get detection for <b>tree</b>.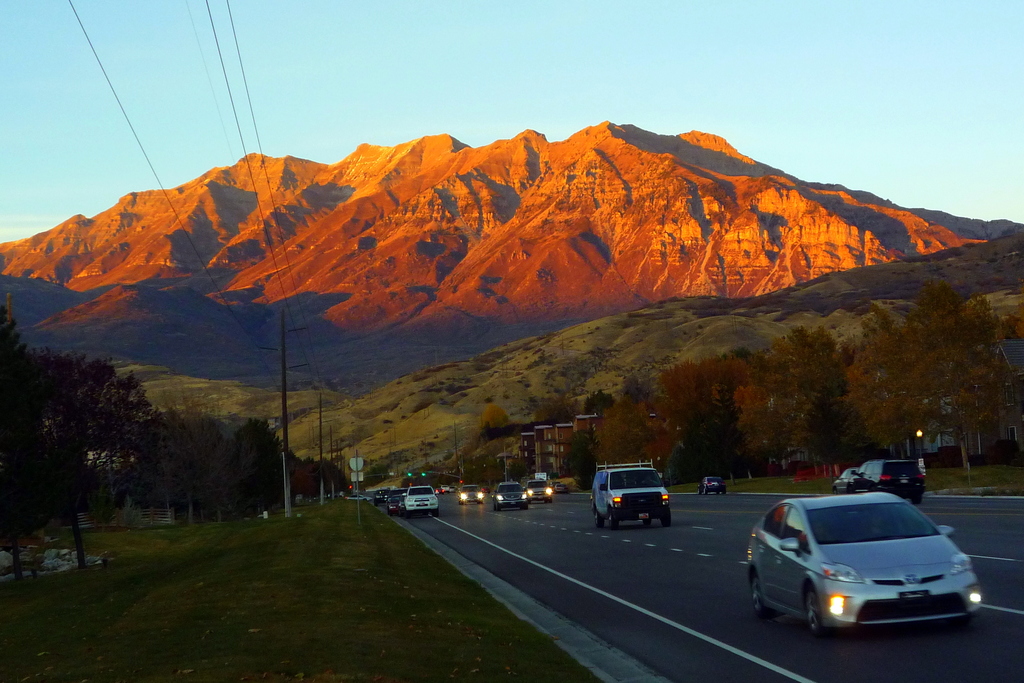
Detection: box=[467, 266, 1023, 470].
